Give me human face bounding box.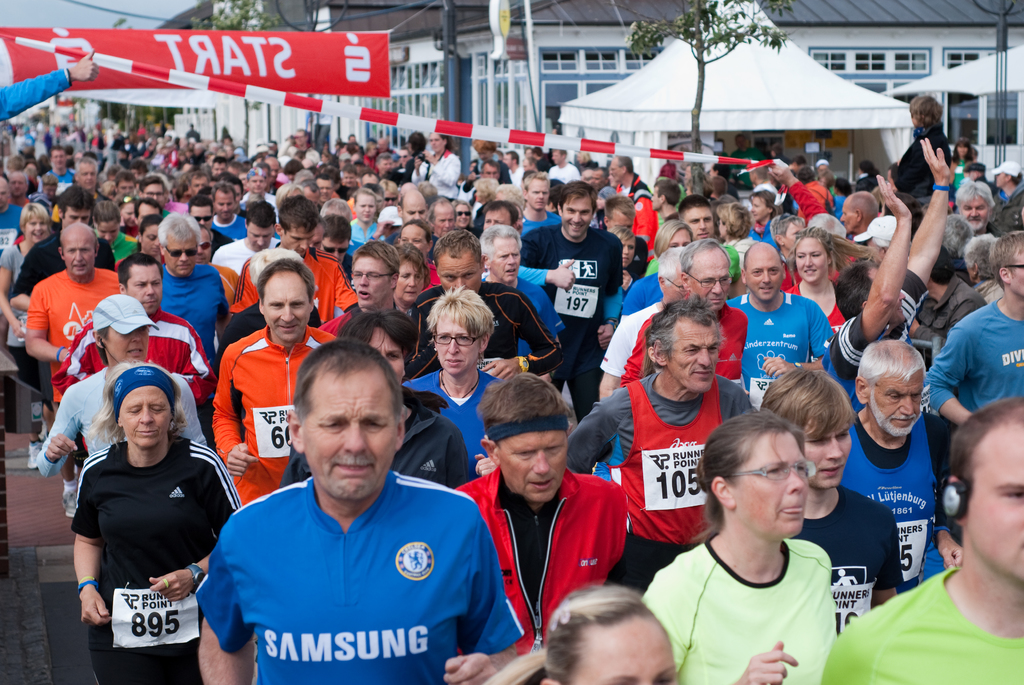
region(195, 233, 212, 262).
